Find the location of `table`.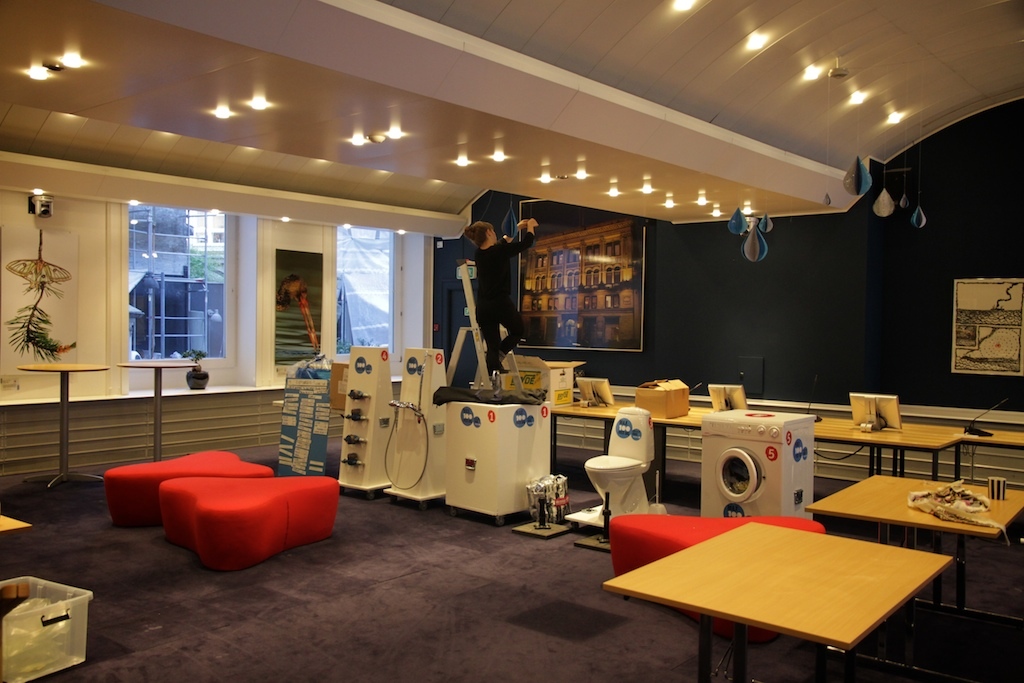
Location: <region>114, 357, 201, 460</region>.
